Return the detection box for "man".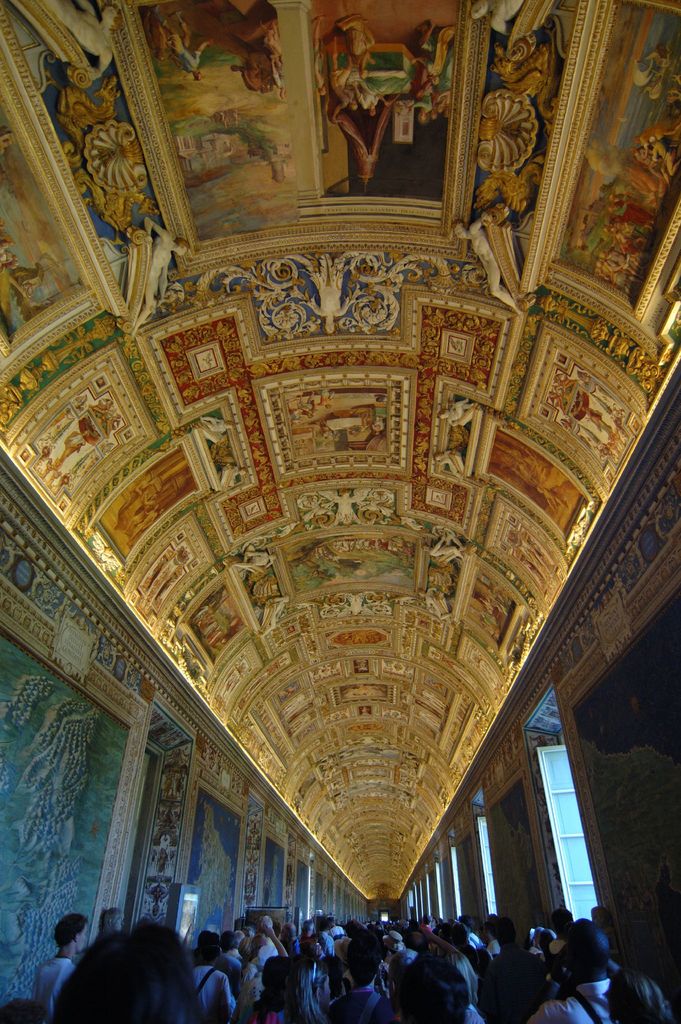
(411, 94, 433, 124).
